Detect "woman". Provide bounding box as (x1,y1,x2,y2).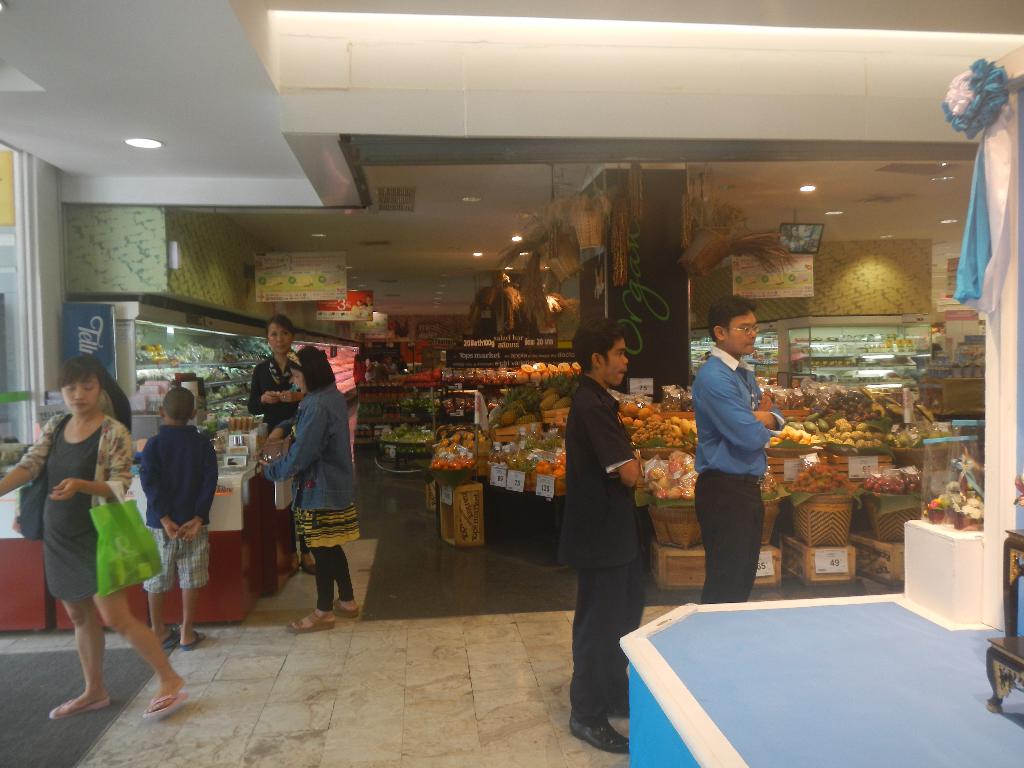
(250,315,314,575).
